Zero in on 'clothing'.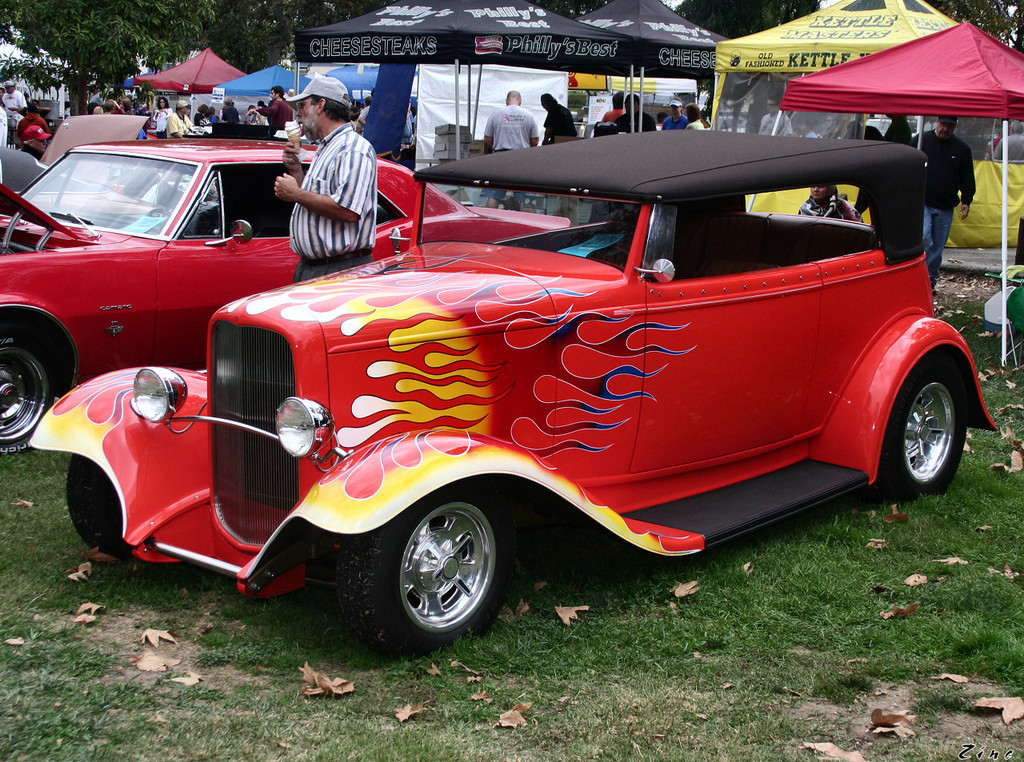
Zeroed in: box=[662, 111, 689, 128].
